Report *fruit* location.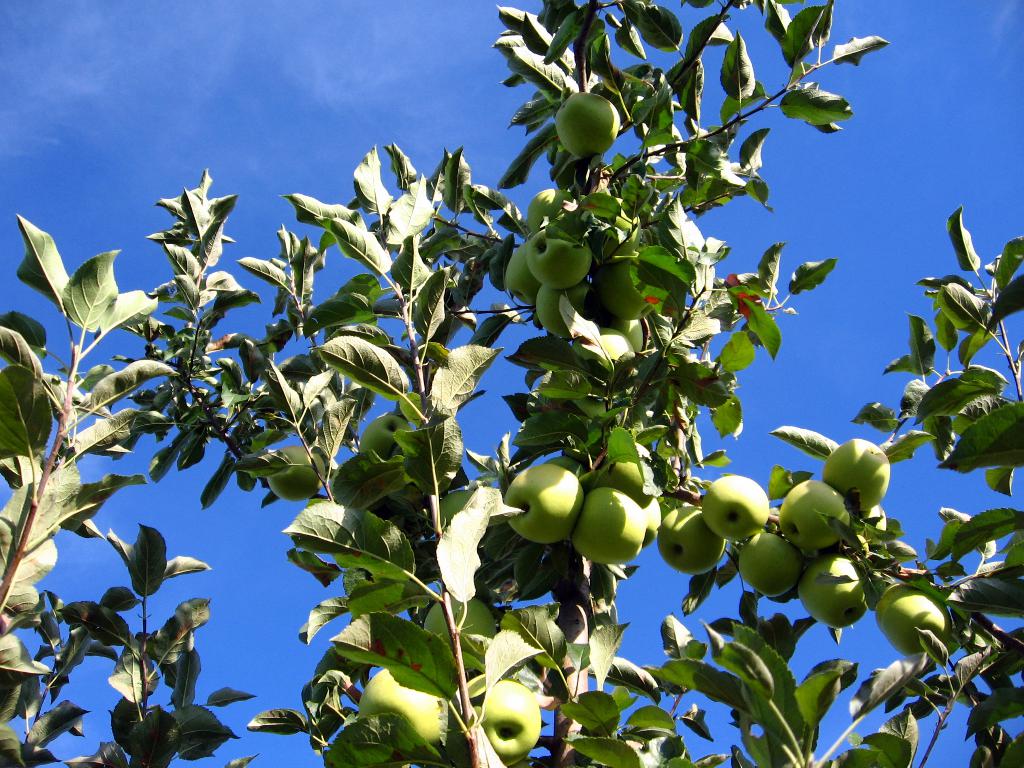
Report: 774:478:849:550.
